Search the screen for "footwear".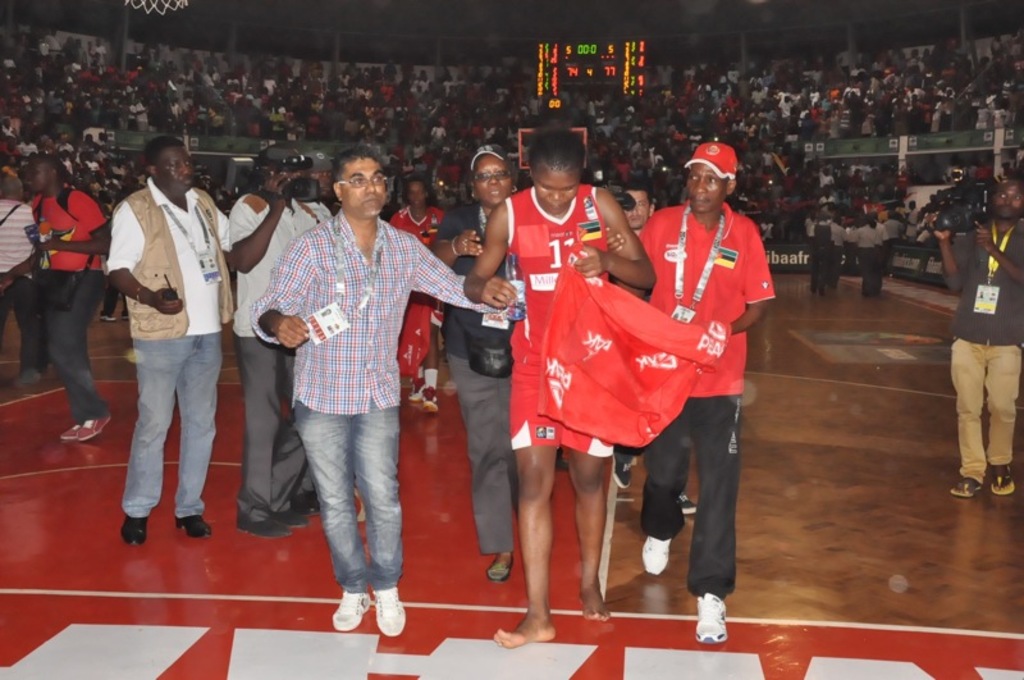
Found at (175, 511, 211, 538).
